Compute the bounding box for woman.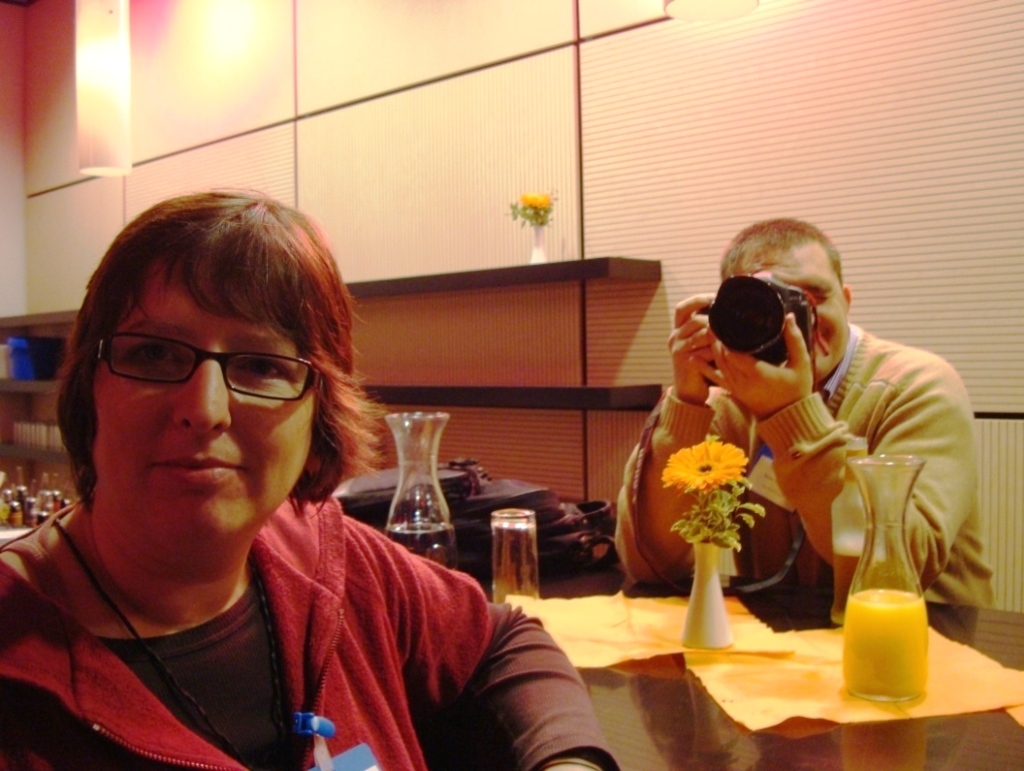
pyautogui.locateOnScreen(6, 174, 525, 759).
